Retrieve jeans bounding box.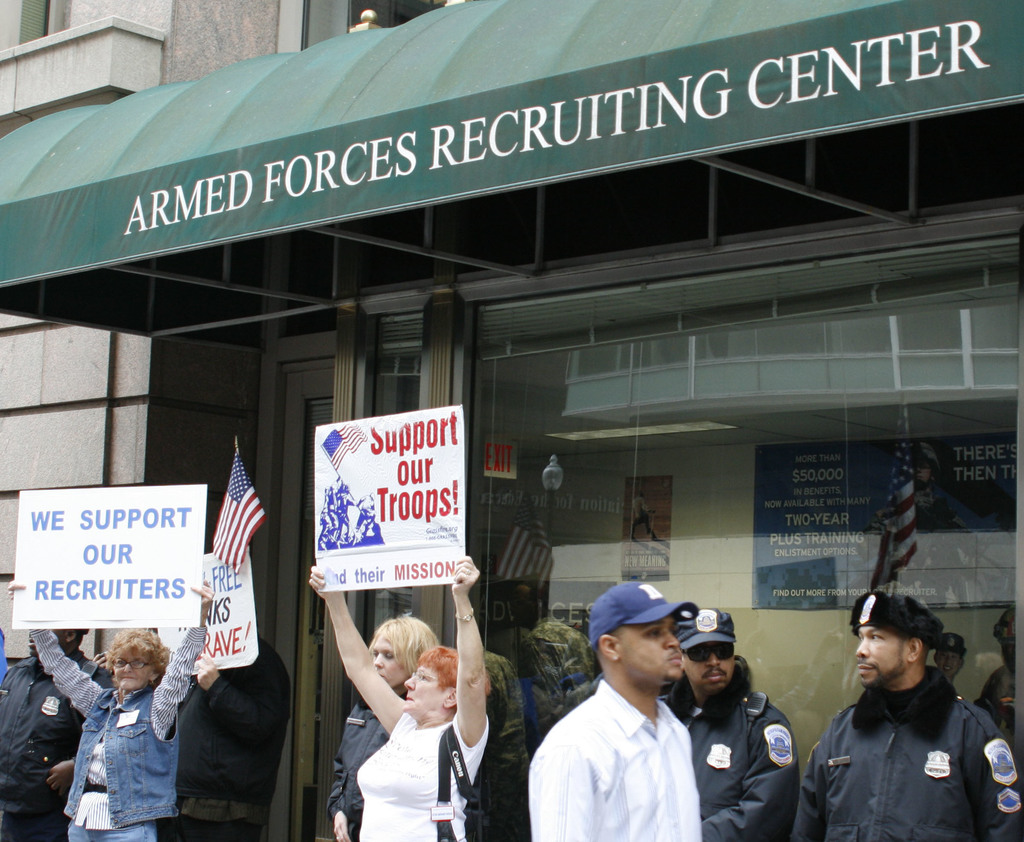
Bounding box: detection(84, 713, 186, 830).
